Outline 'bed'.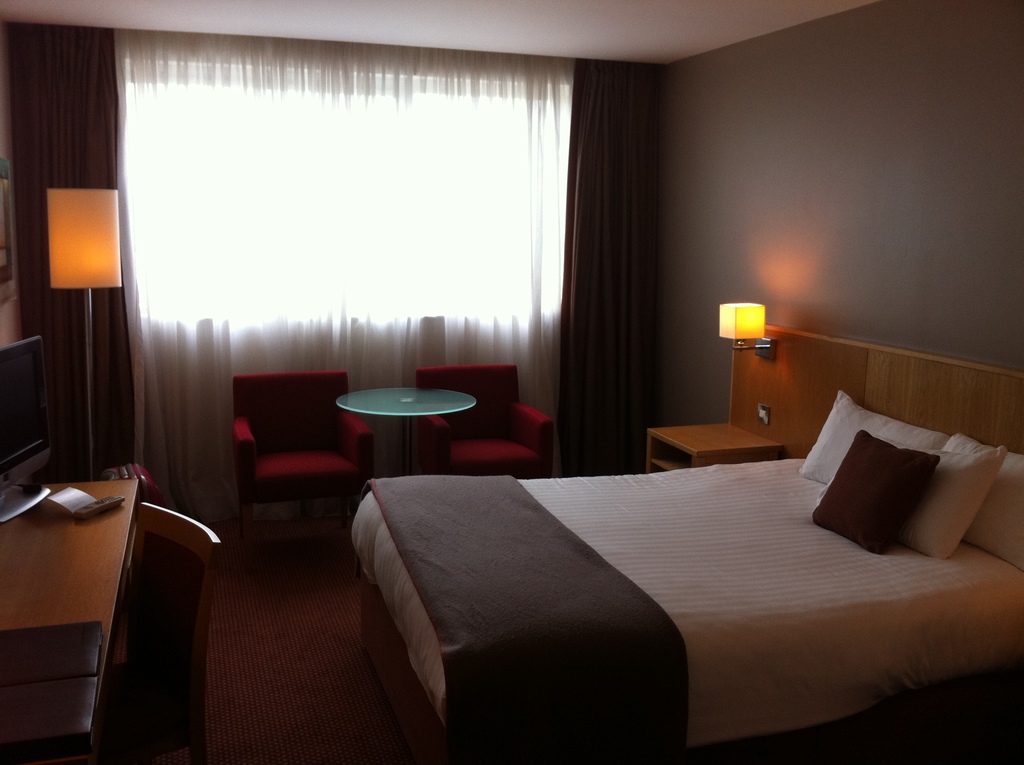
Outline: {"x1": 311, "y1": 355, "x2": 1023, "y2": 754}.
